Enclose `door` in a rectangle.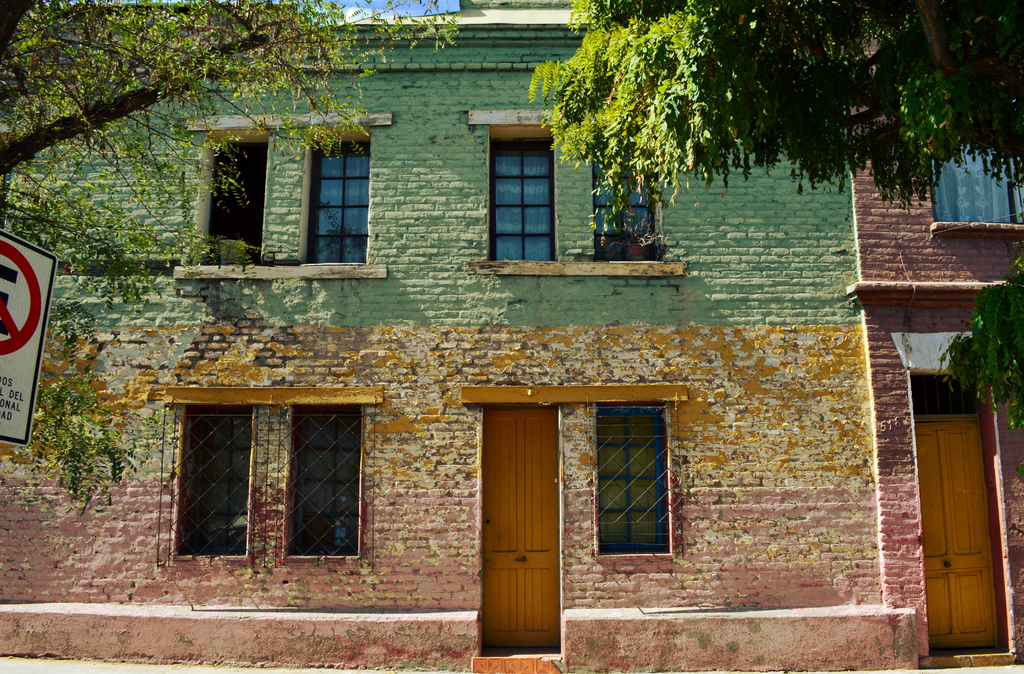
914/421/993/646.
